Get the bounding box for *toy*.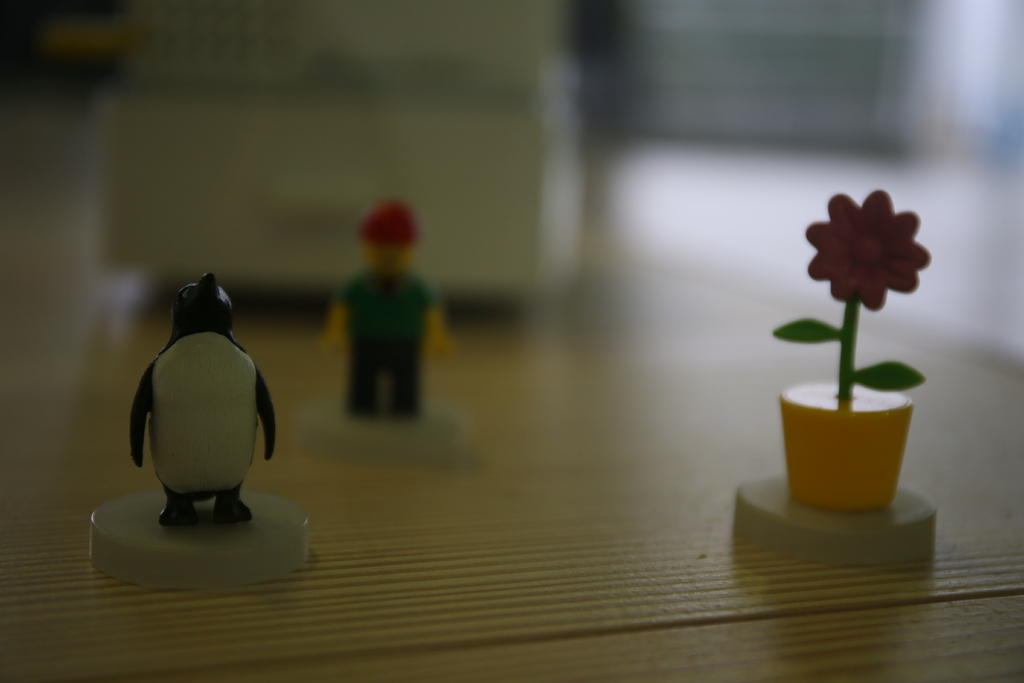
[x1=90, y1=277, x2=312, y2=592].
